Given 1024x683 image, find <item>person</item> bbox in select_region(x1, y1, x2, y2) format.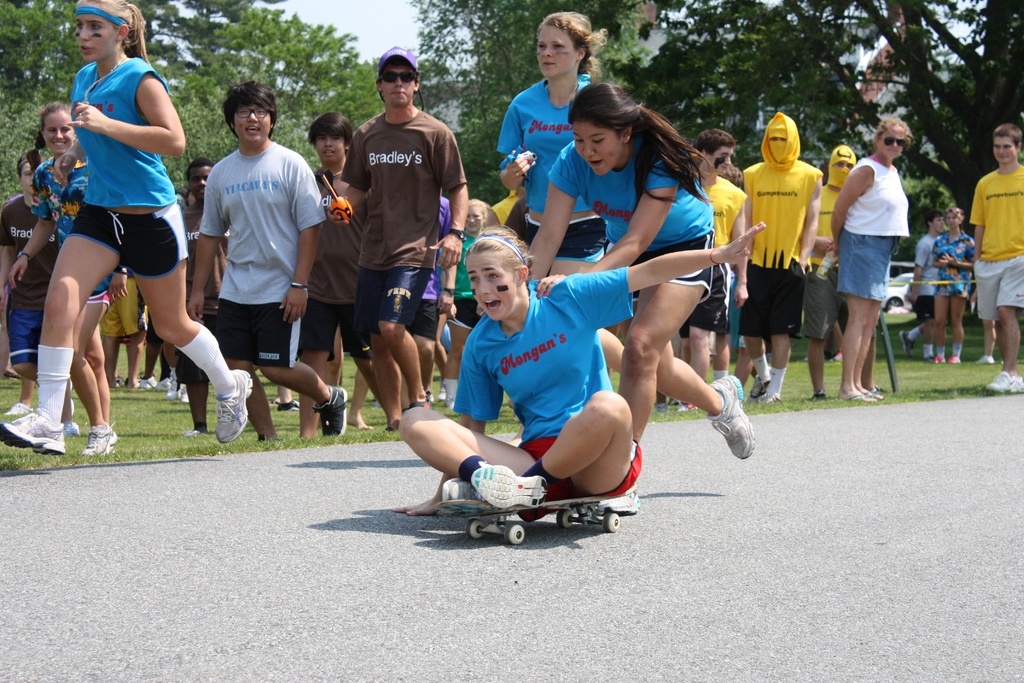
select_region(439, 191, 502, 401).
